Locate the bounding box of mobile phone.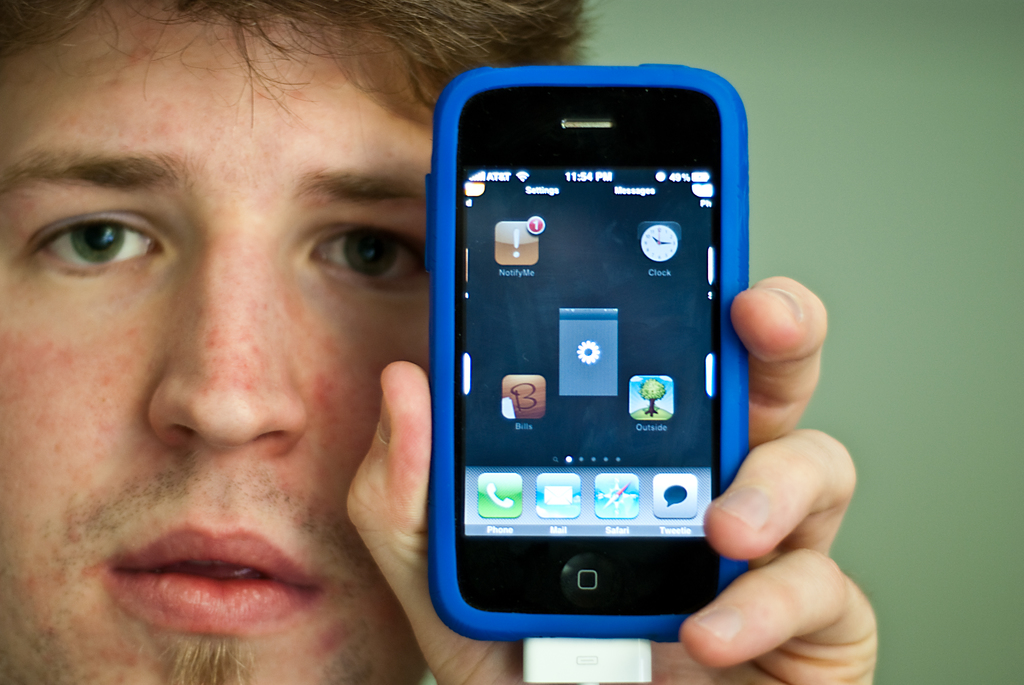
Bounding box: 418/67/756/652.
